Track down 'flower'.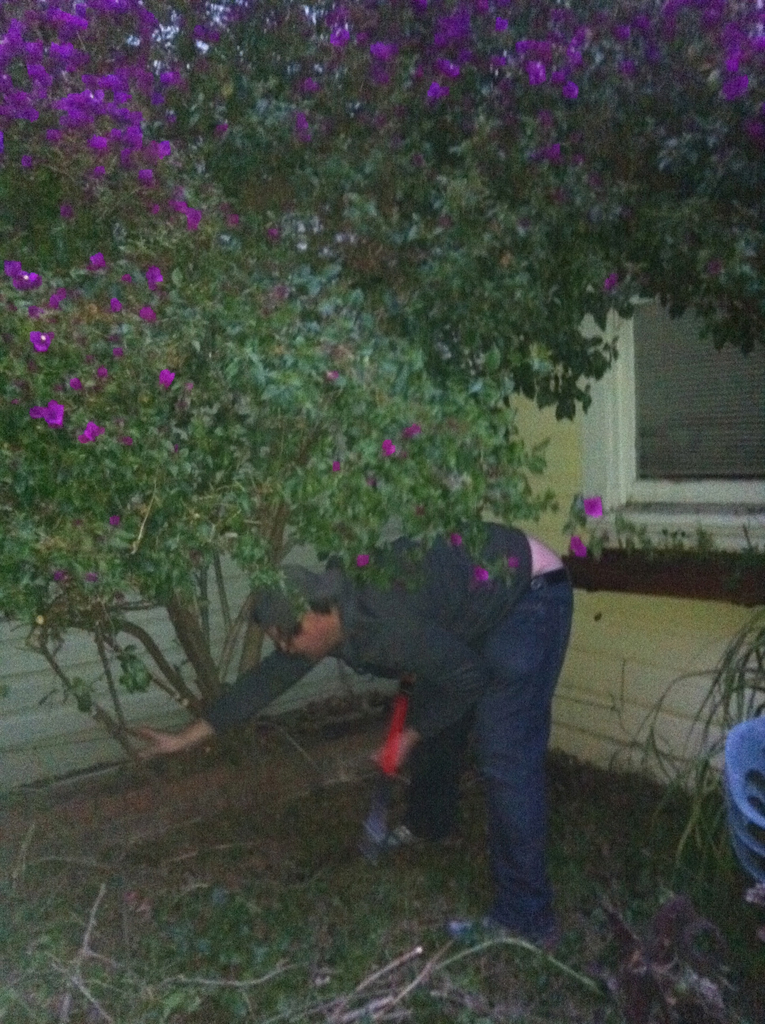
Tracked to [176,192,209,227].
